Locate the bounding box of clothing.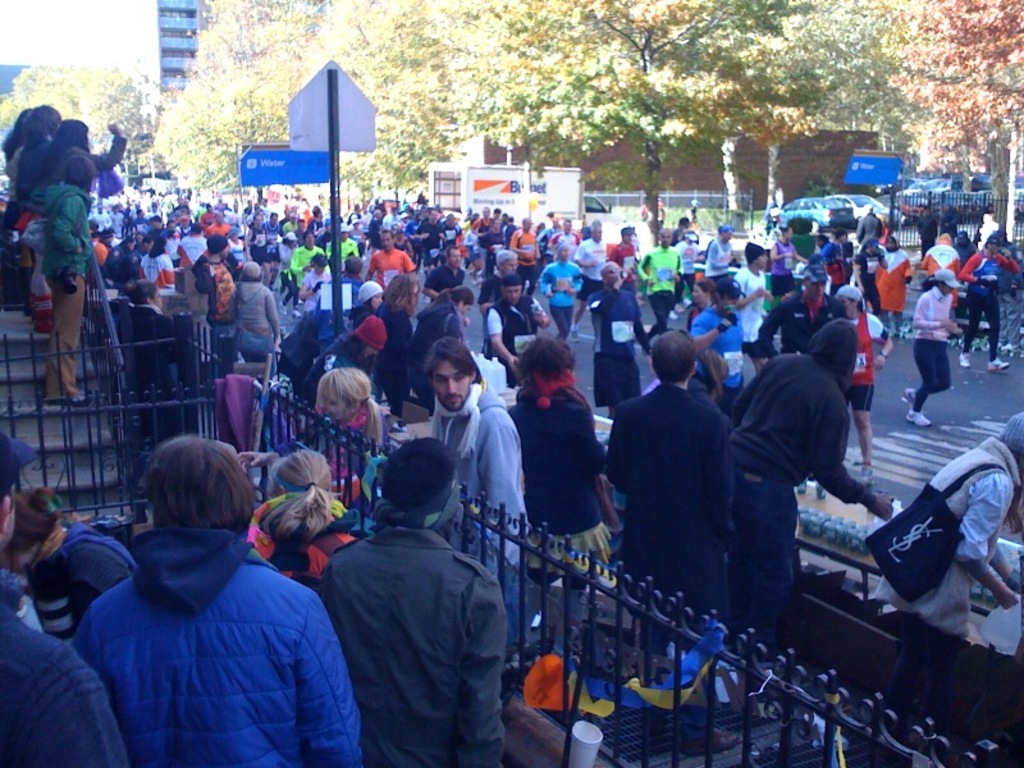
Bounding box: 535,266,575,326.
